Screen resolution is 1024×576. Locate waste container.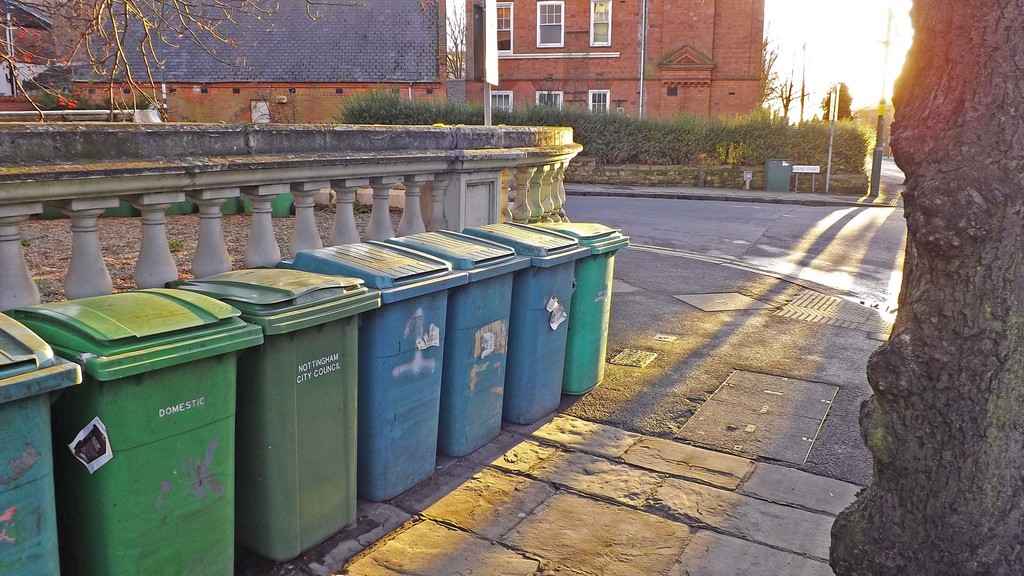
525,221,631,399.
